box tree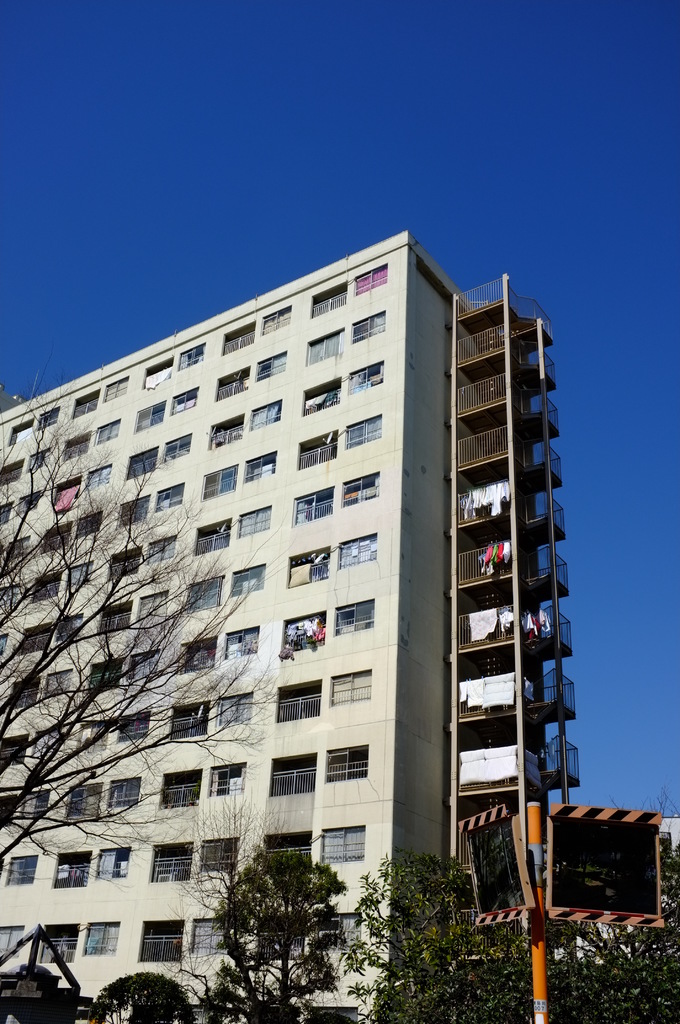
[x1=93, y1=974, x2=193, y2=1023]
